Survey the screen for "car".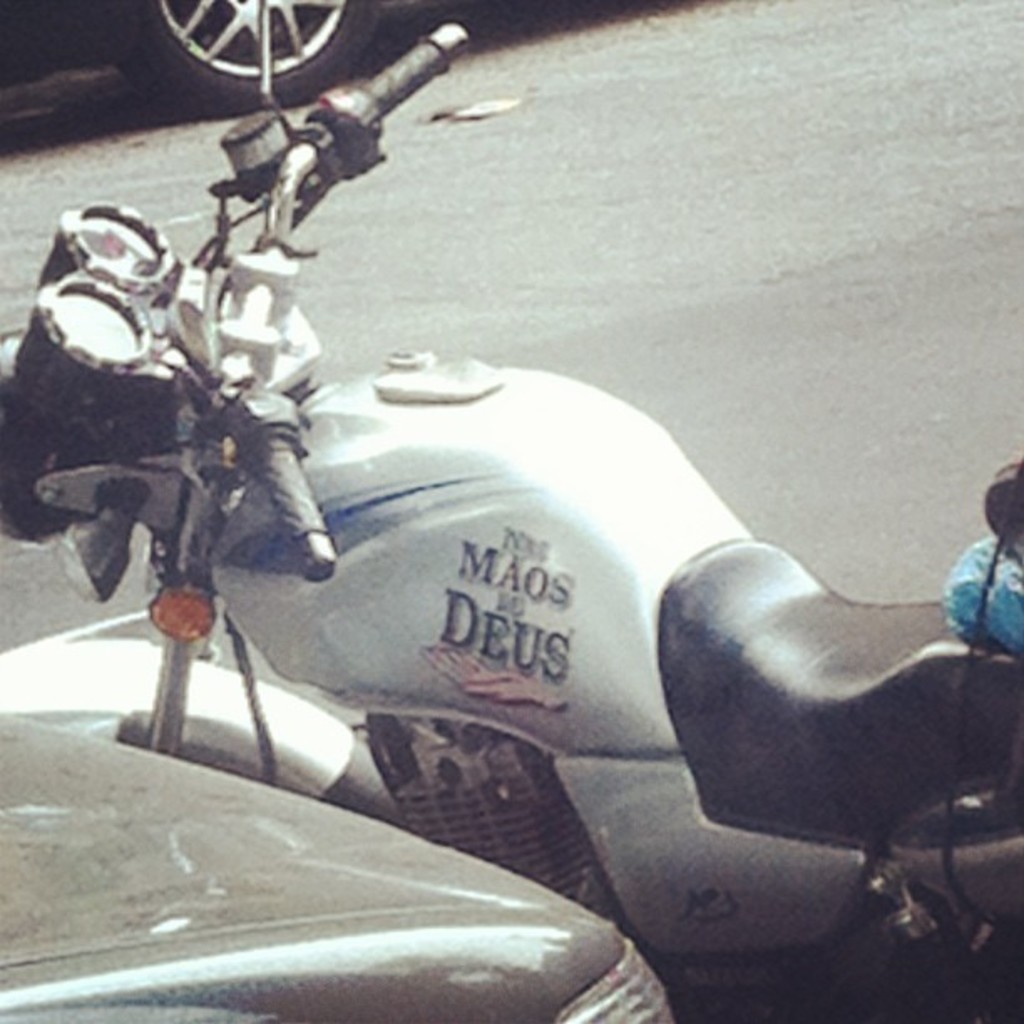
Survey found: <bbox>0, 701, 676, 1022</bbox>.
